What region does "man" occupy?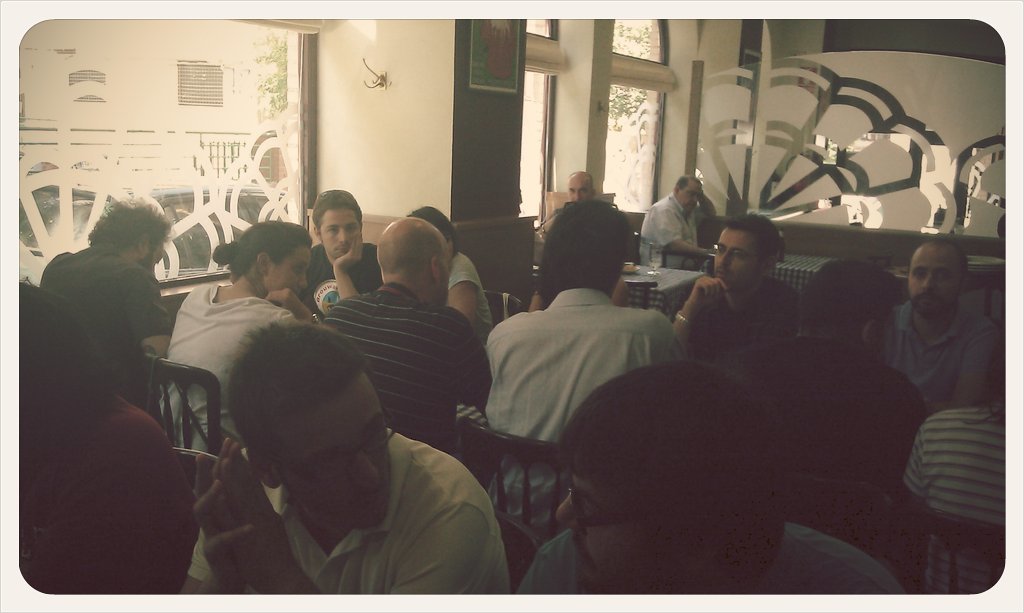
{"x1": 884, "y1": 237, "x2": 1005, "y2": 410}.
